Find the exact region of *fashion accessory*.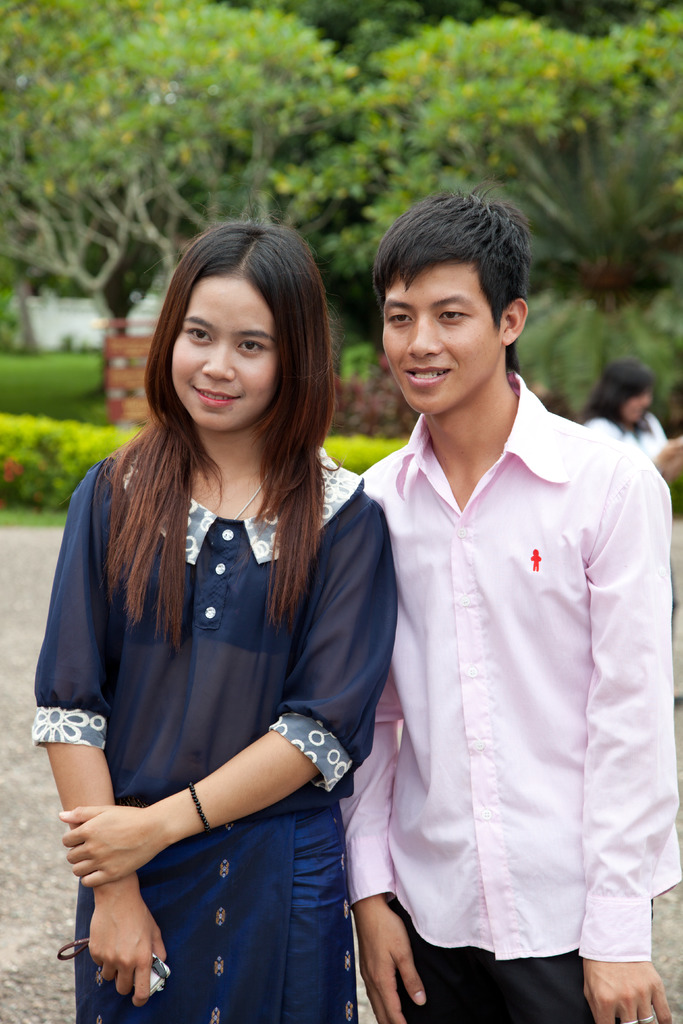
Exact region: Rect(189, 787, 211, 829).
